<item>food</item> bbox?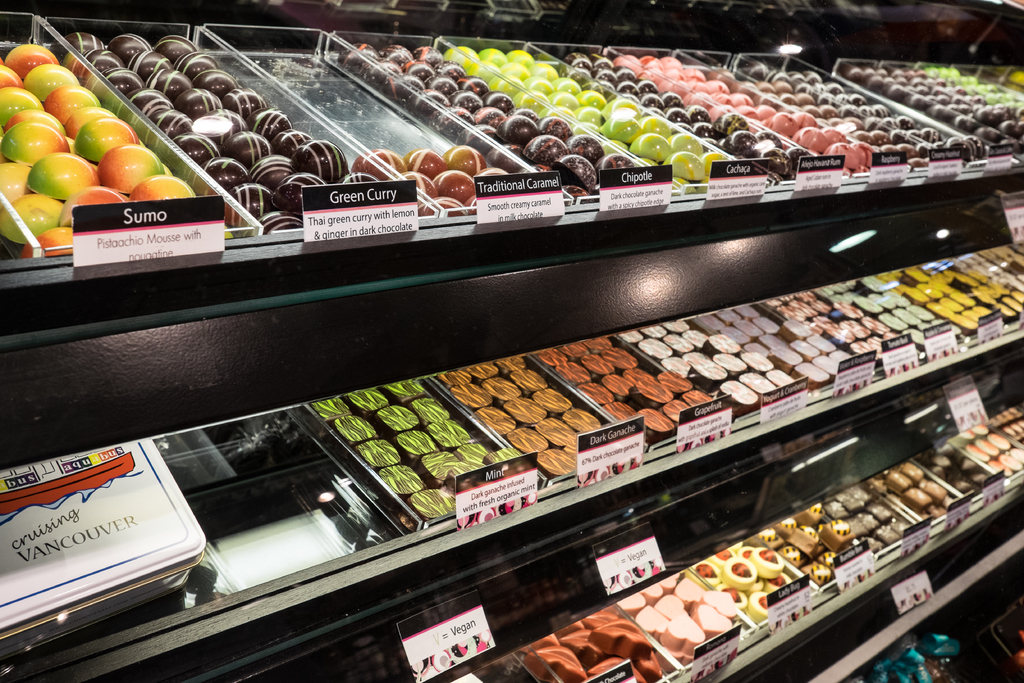
449 381 493 414
